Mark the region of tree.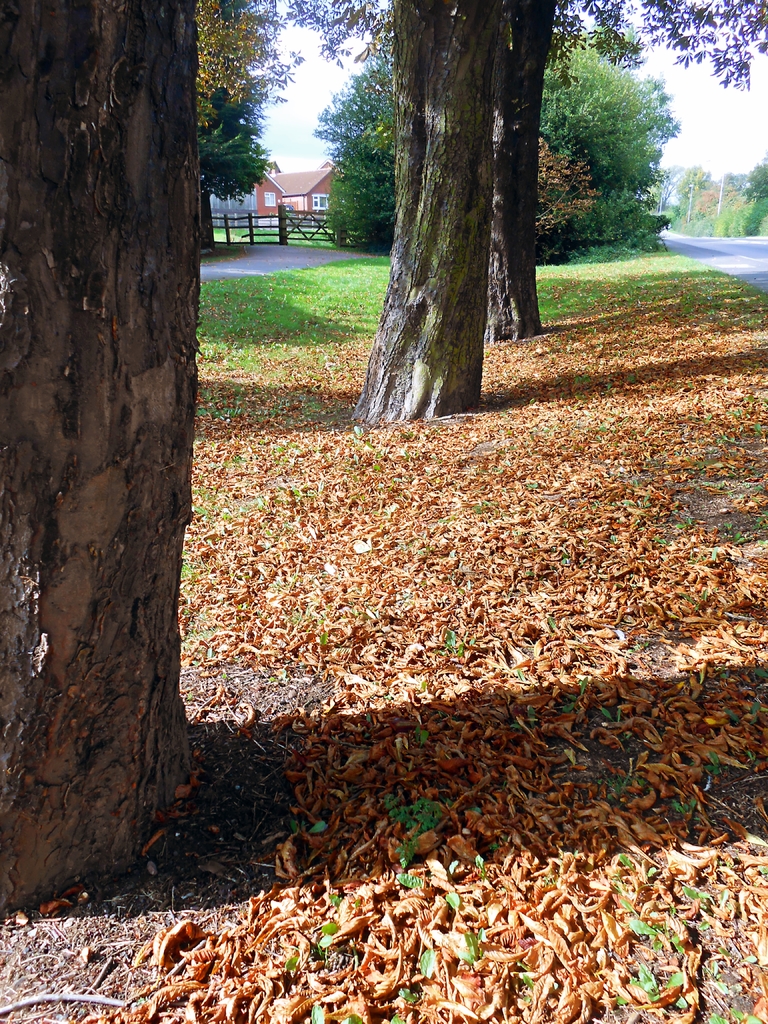
Region: <box>552,0,767,99</box>.
